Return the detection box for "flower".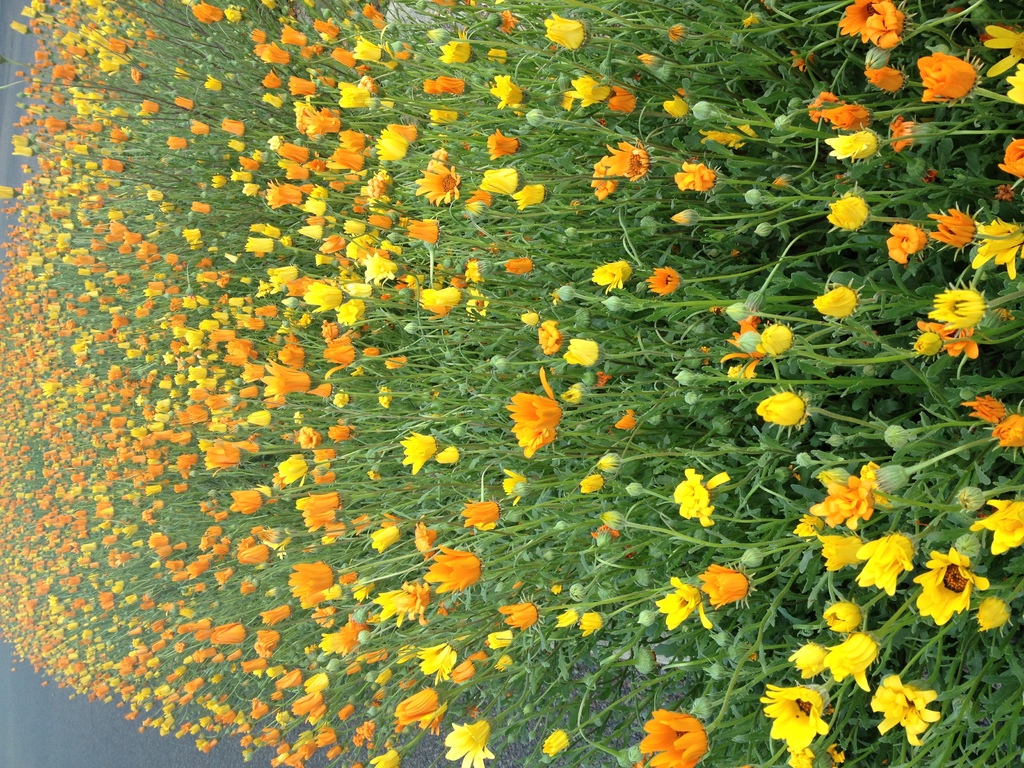
bbox(838, 0, 911, 47).
